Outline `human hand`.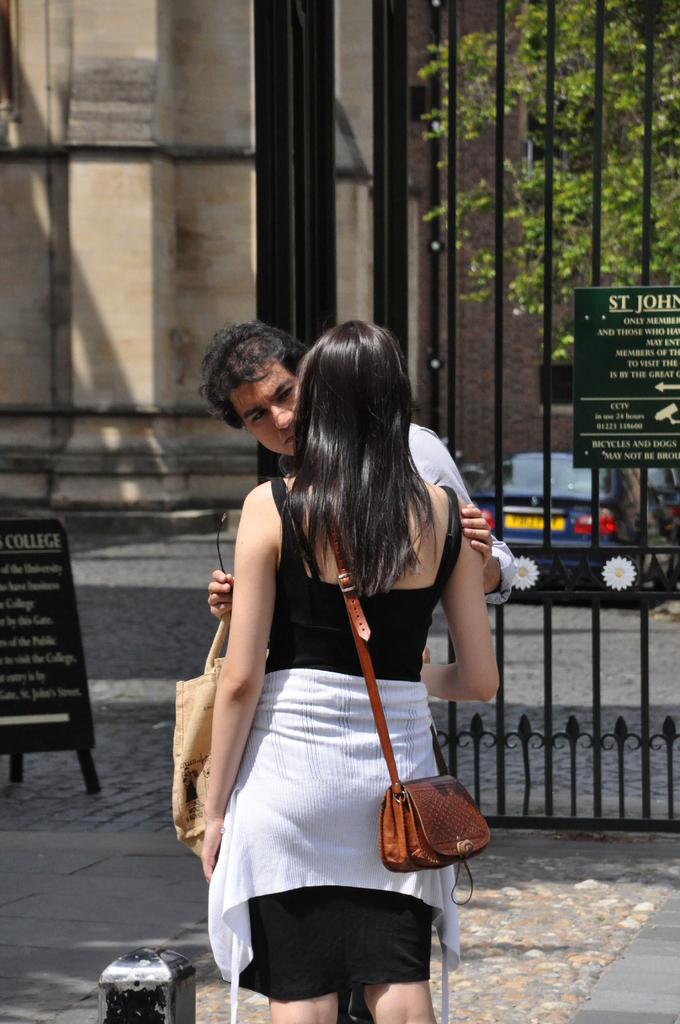
Outline: box(204, 568, 234, 629).
